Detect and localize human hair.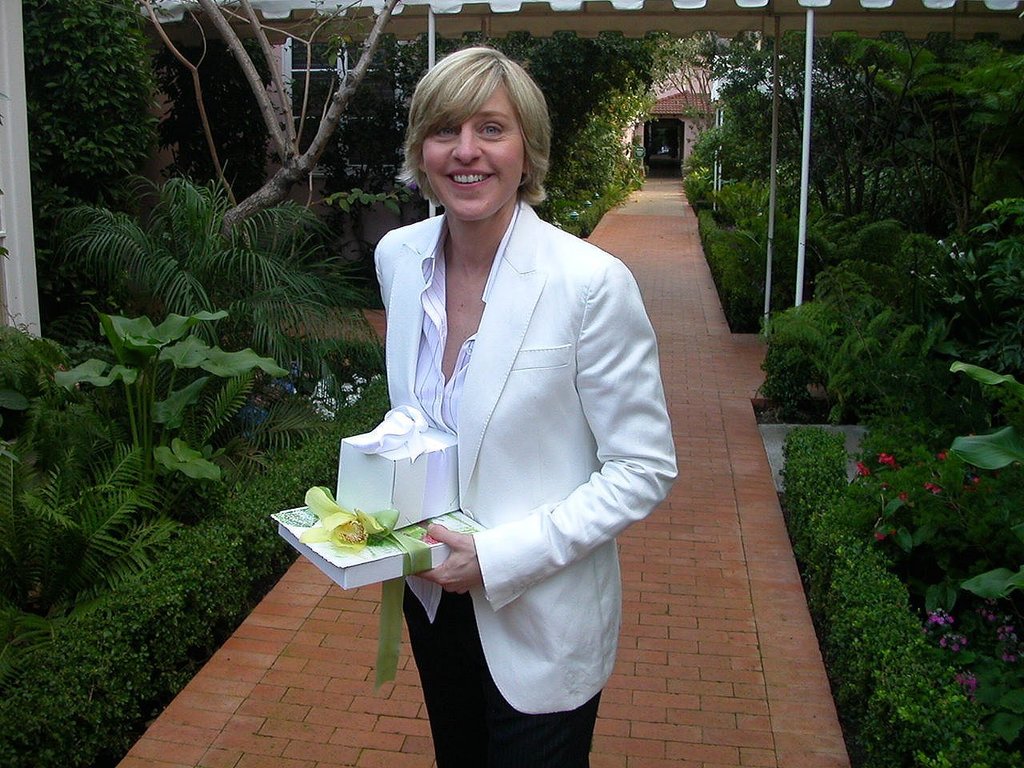
Localized at left=404, top=38, right=557, bottom=215.
